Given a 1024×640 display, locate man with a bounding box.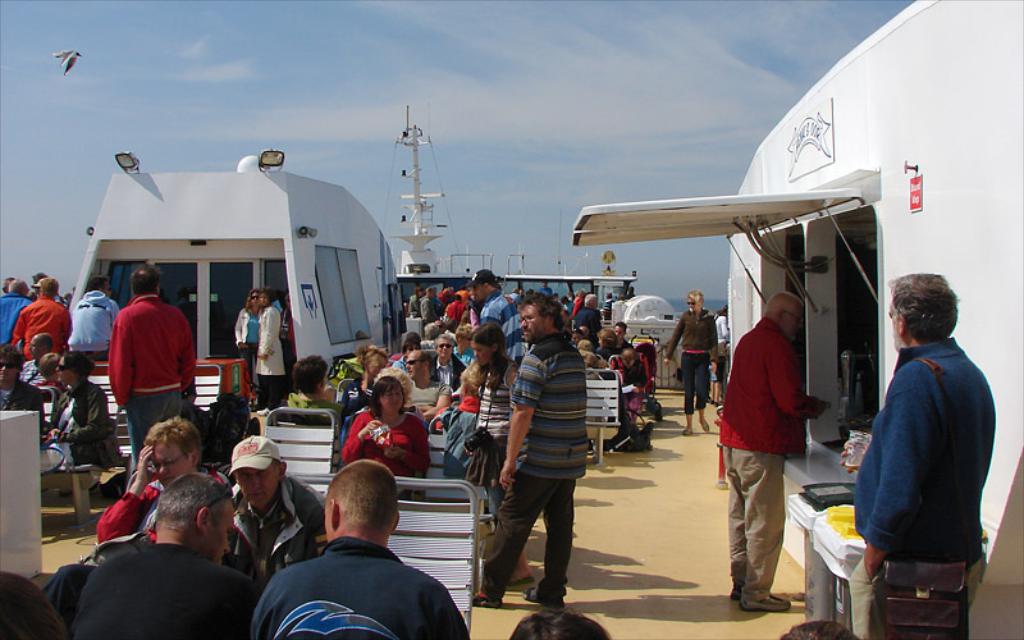
Located: detection(722, 294, 829, 608).
